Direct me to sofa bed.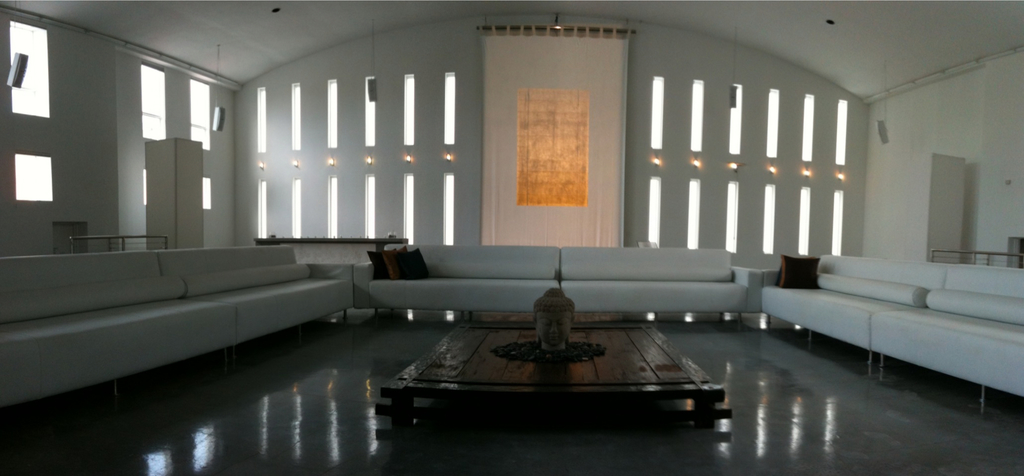
Direction: 765, 251, 1023, 398.
